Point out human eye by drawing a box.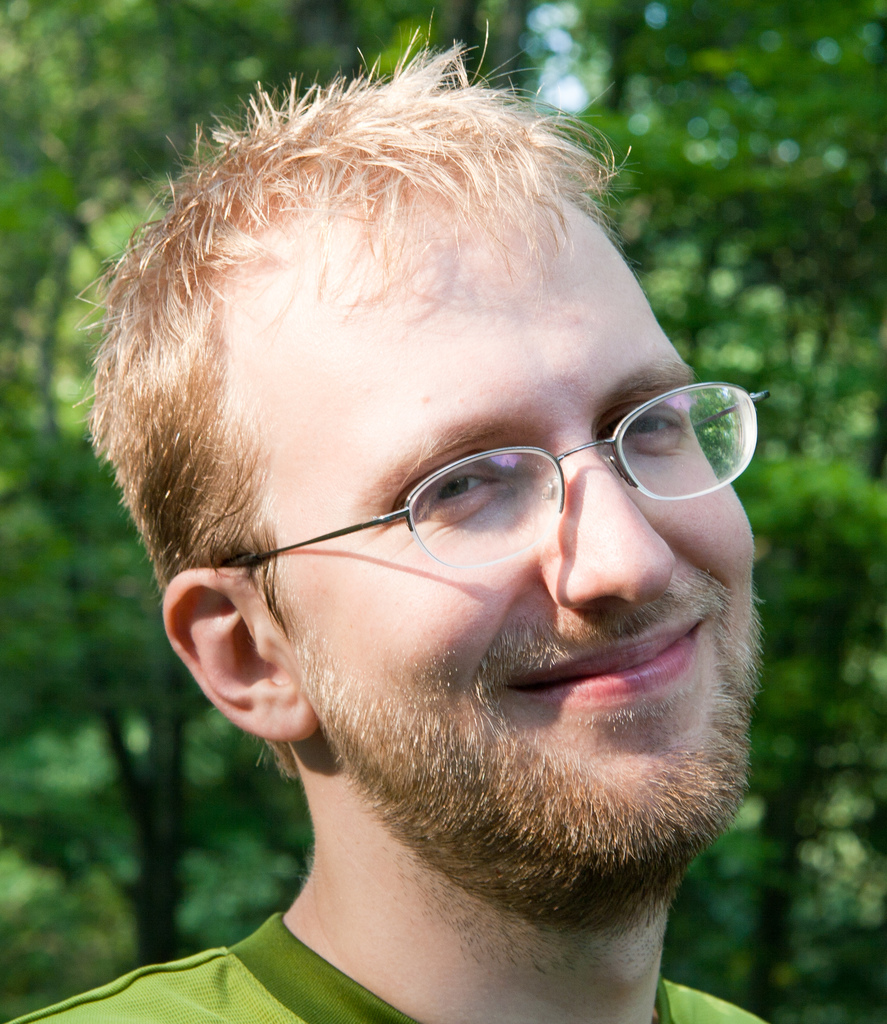
rect(613, 404, 692, 445).
